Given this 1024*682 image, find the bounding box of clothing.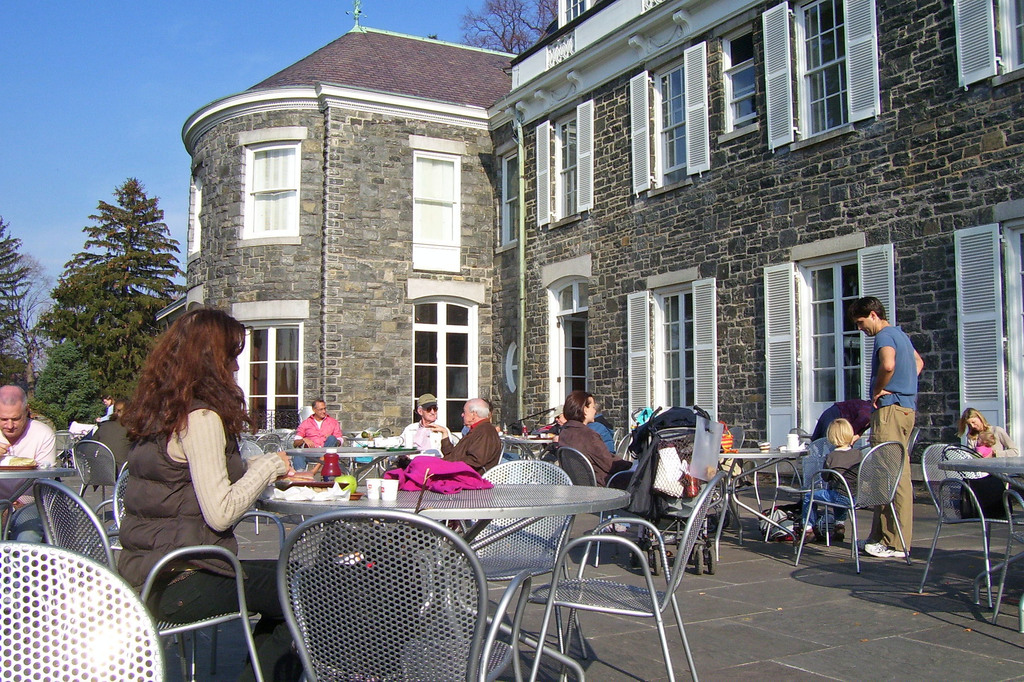
<box>798,446,857,523</box>.
